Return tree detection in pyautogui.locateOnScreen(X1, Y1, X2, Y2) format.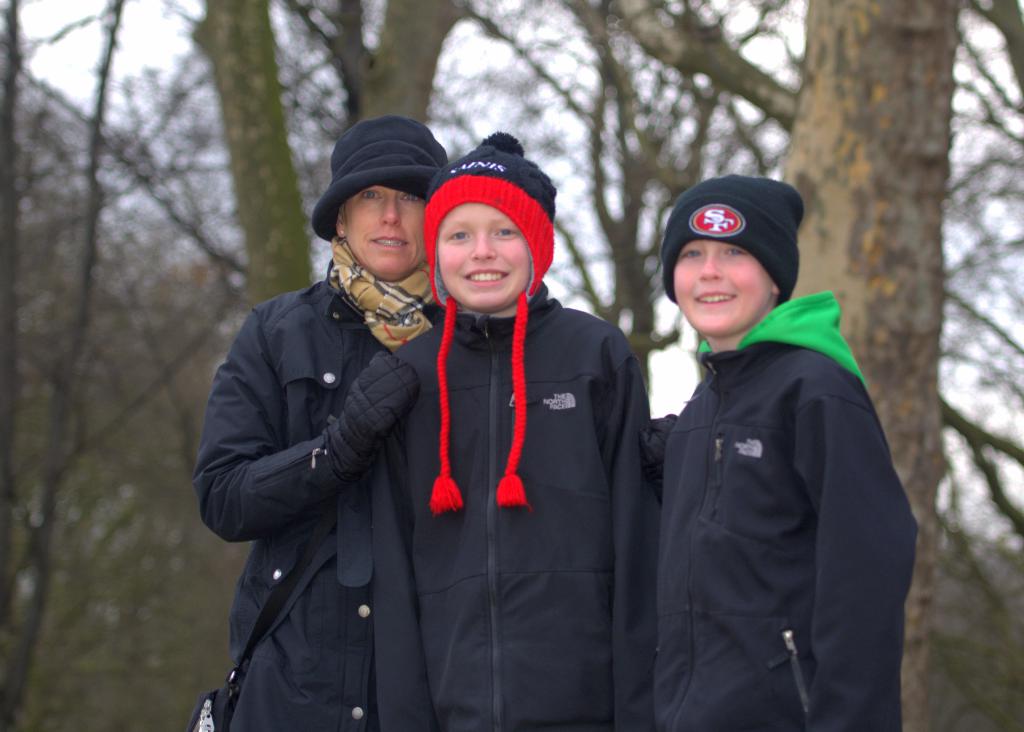
pyautogui.locateOnScreen(267, 0, 479, 165).
